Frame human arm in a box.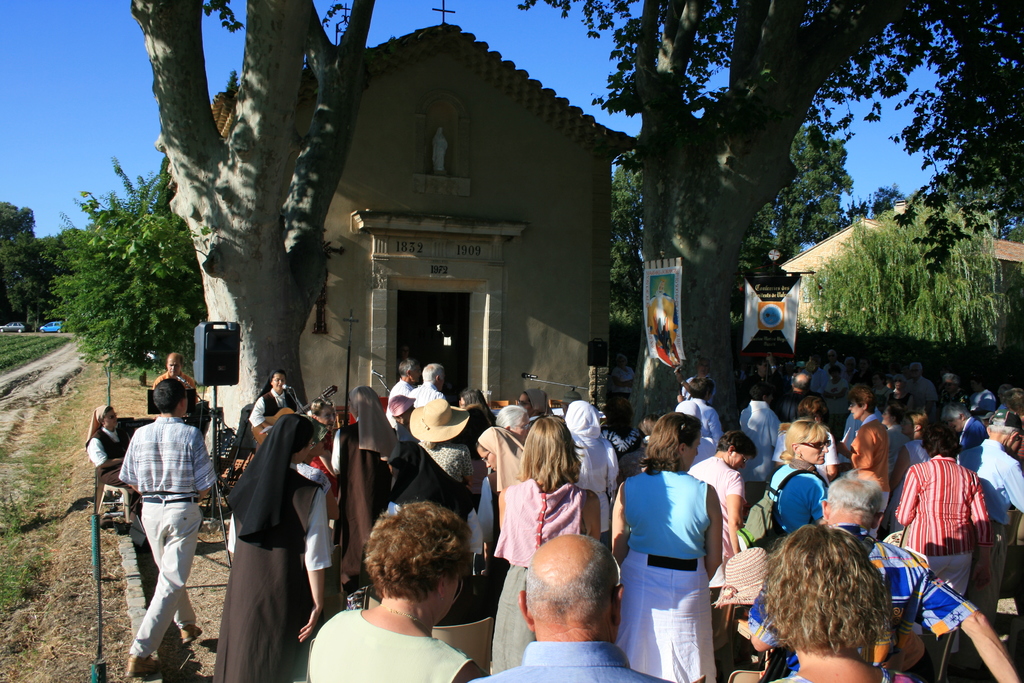
region(609, 482, 642, 578).
